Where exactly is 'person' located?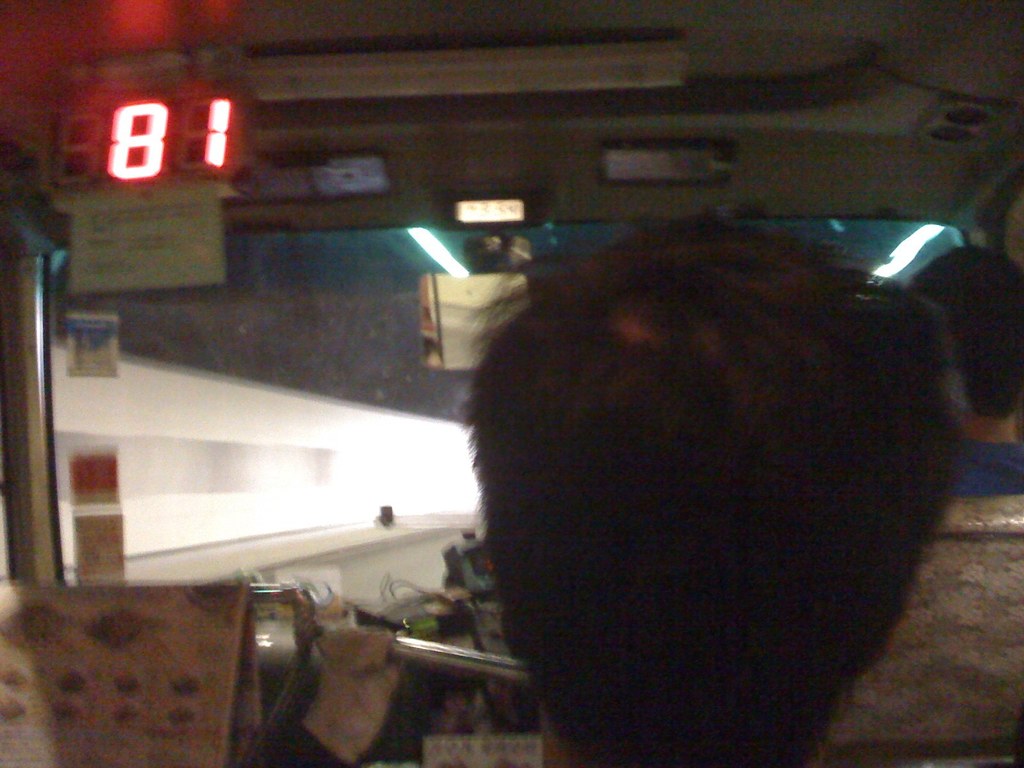
Its bounding box is x1=449, y1=235, x2=980, y2=755.
